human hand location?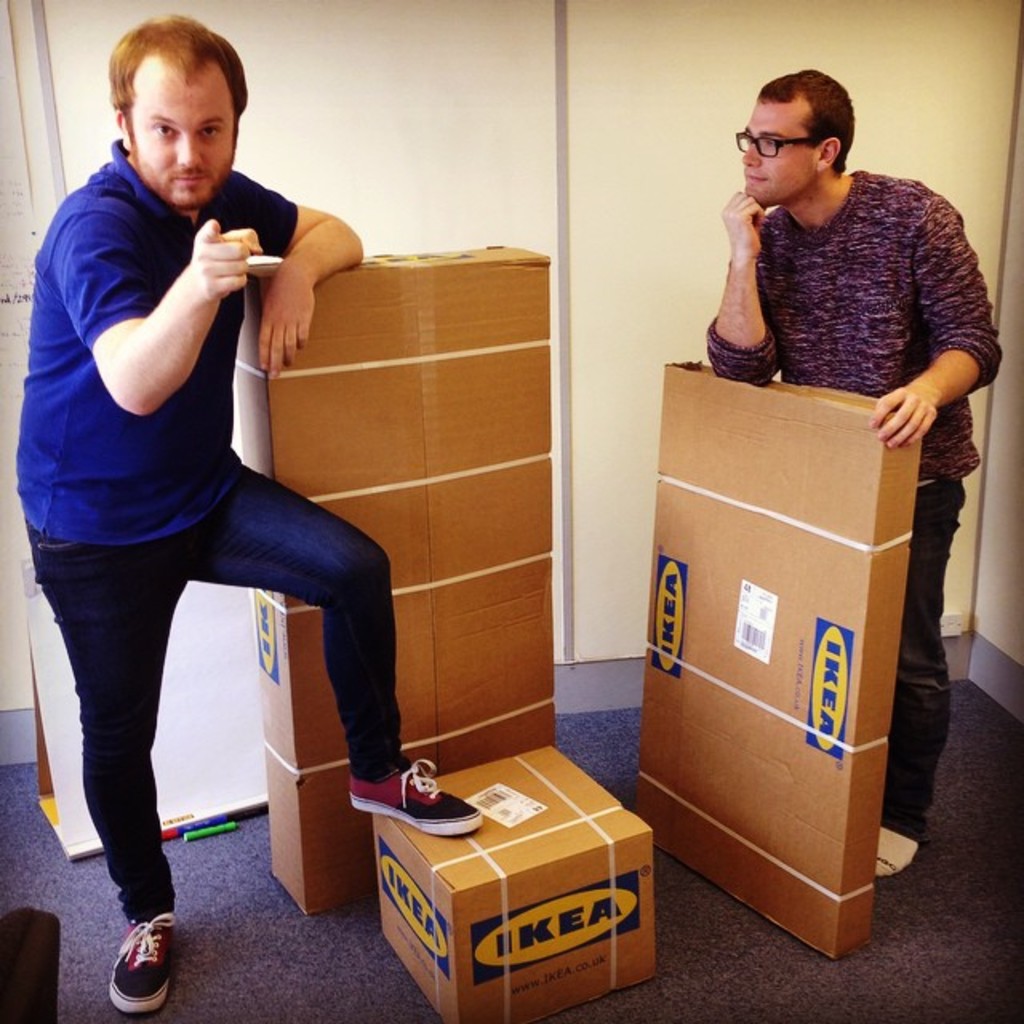
258/267/315/379
